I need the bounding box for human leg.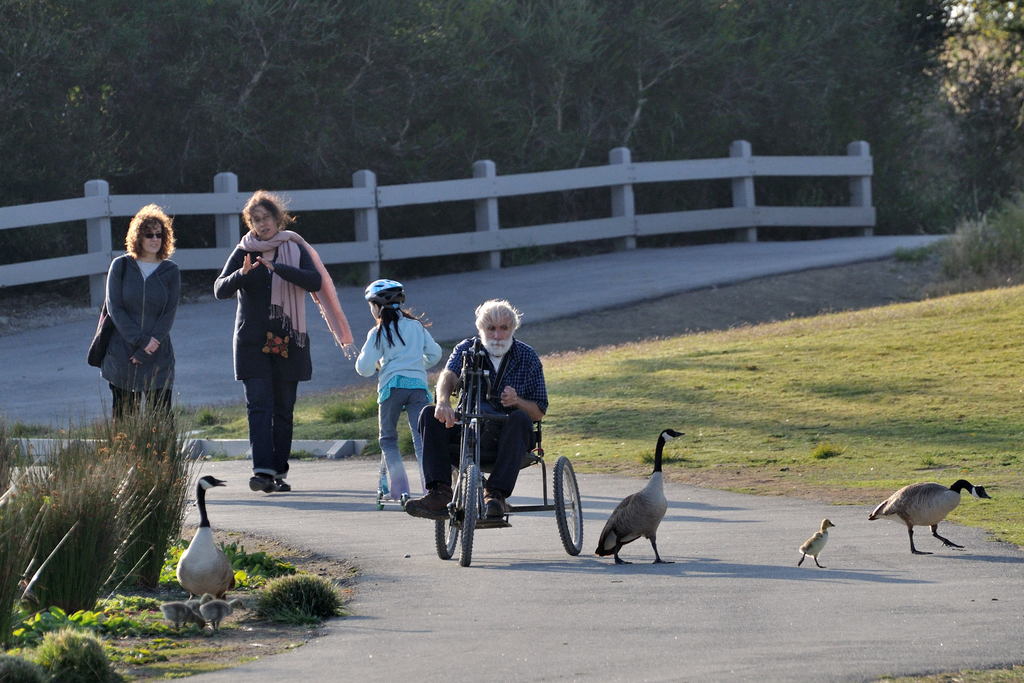
Here it is: crop(280, 372, 293, 495).
